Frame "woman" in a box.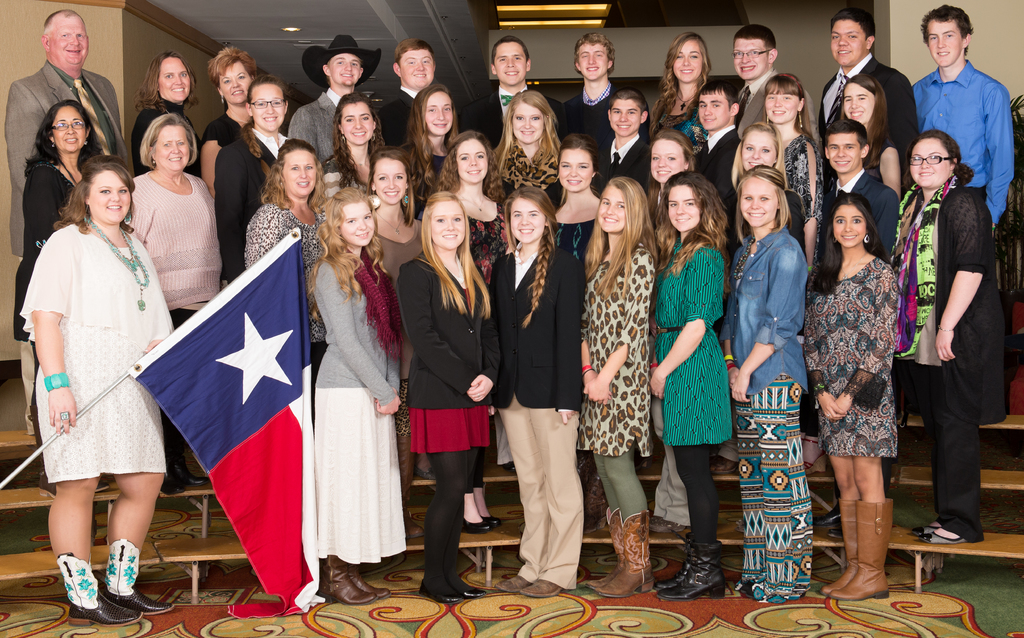
(left=429, top=131, right=511, bottom=536).
